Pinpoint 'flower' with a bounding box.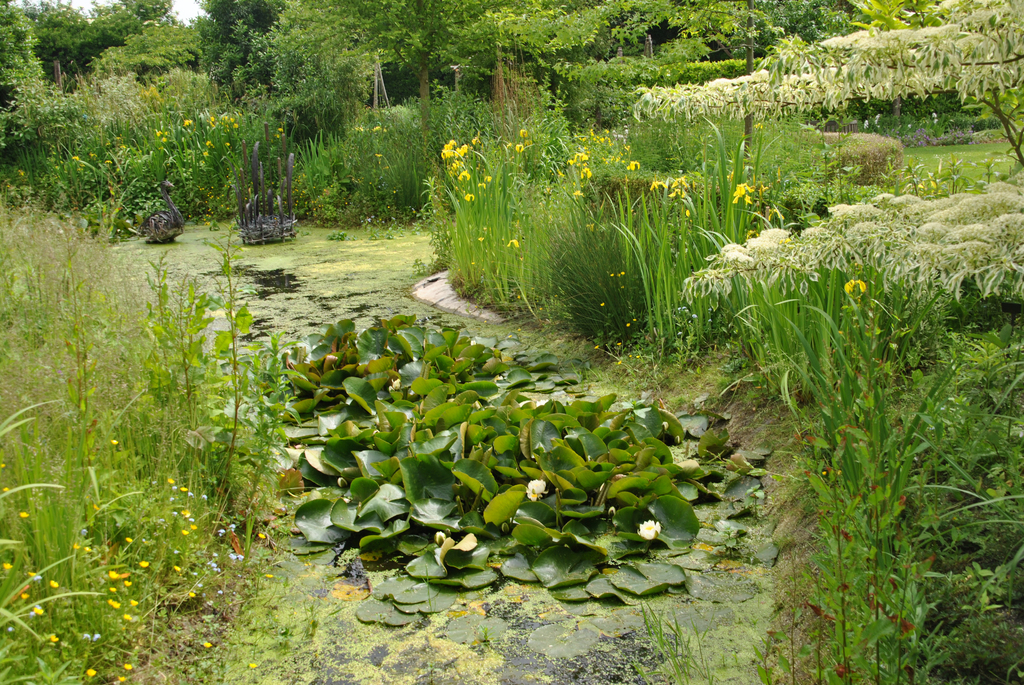
525,478,559,502.
